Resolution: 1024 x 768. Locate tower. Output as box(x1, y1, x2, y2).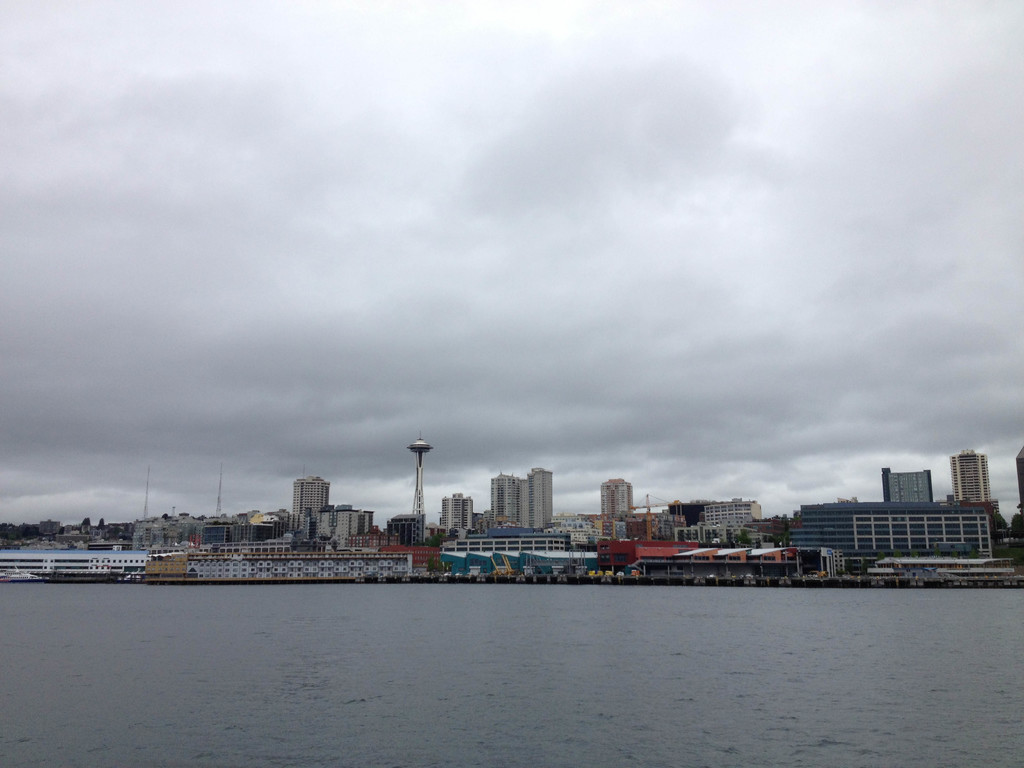
box(882, 465, 936, 507).
